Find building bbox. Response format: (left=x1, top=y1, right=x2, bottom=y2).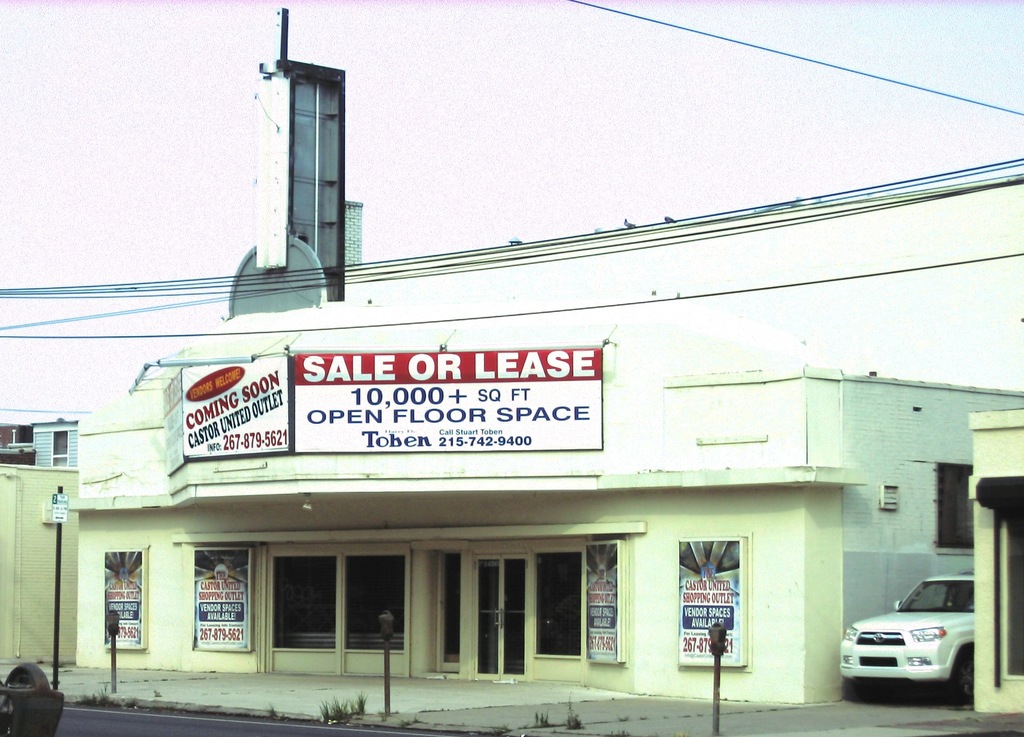
(left=70, top=348, right=1023, bottom=710).
